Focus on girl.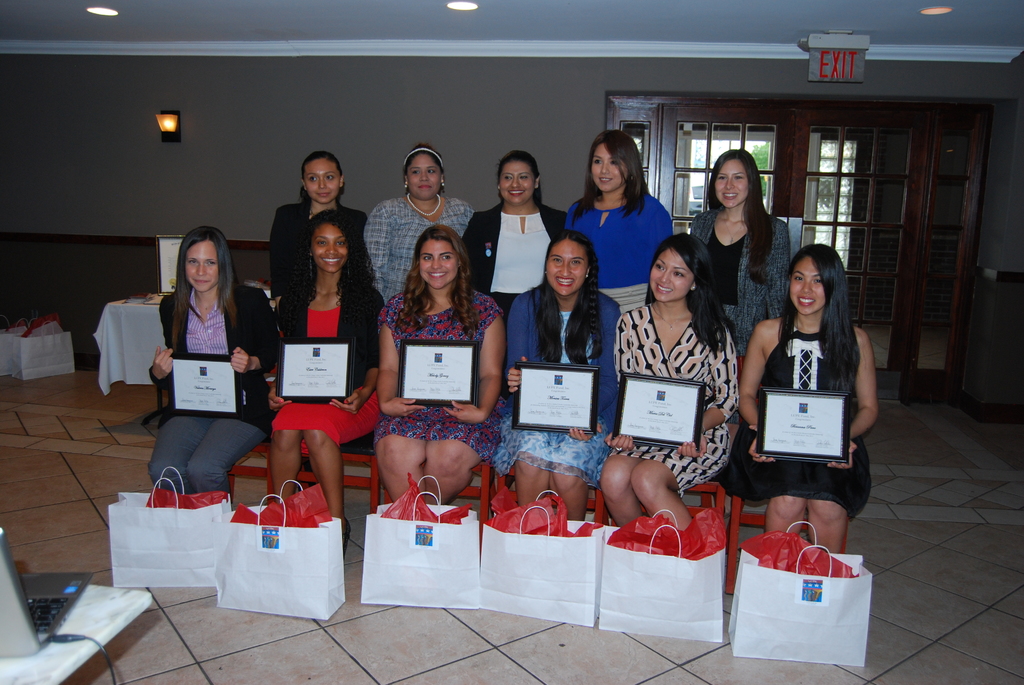
Focused at (x1=147, y1=224, x2=291, y2=525).
